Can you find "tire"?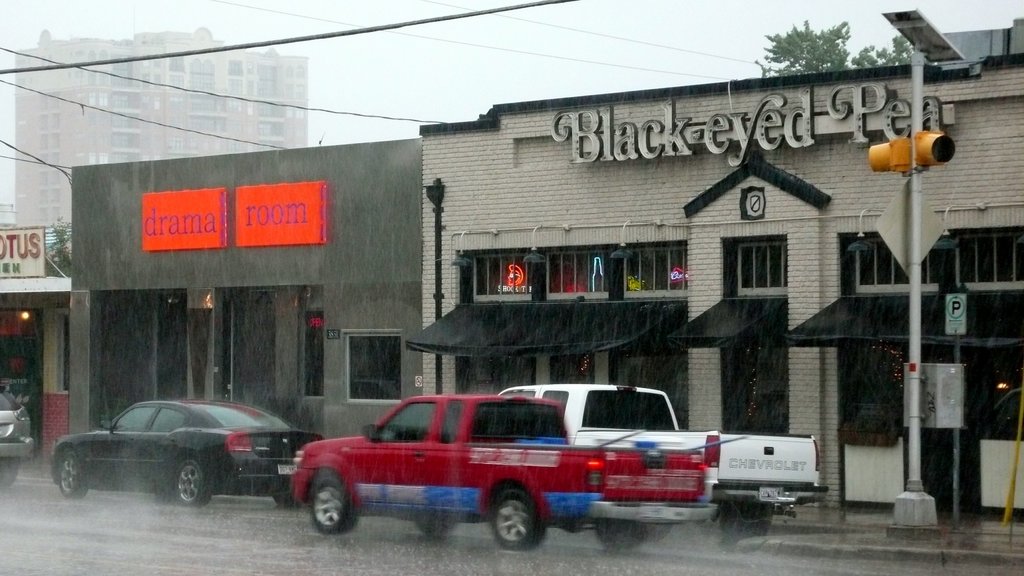
Yes, bounding box: (x1=0, y1=453, x2=19, y2=489).
